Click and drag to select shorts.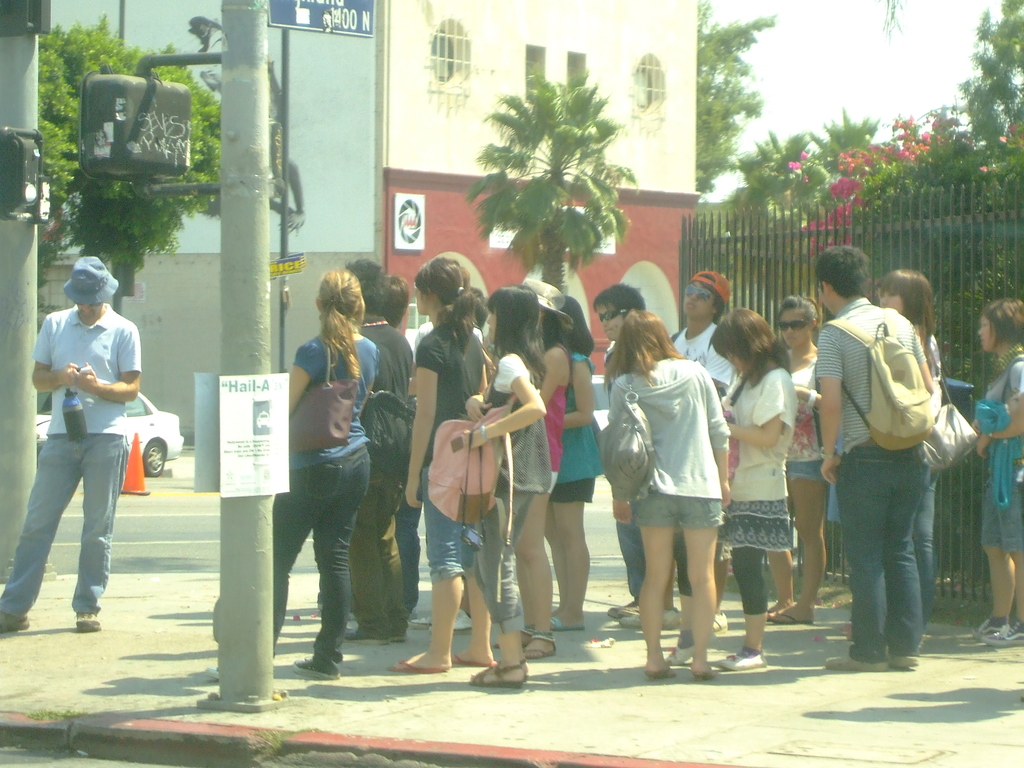
Selection: <box>546,472,554,495</box>.
